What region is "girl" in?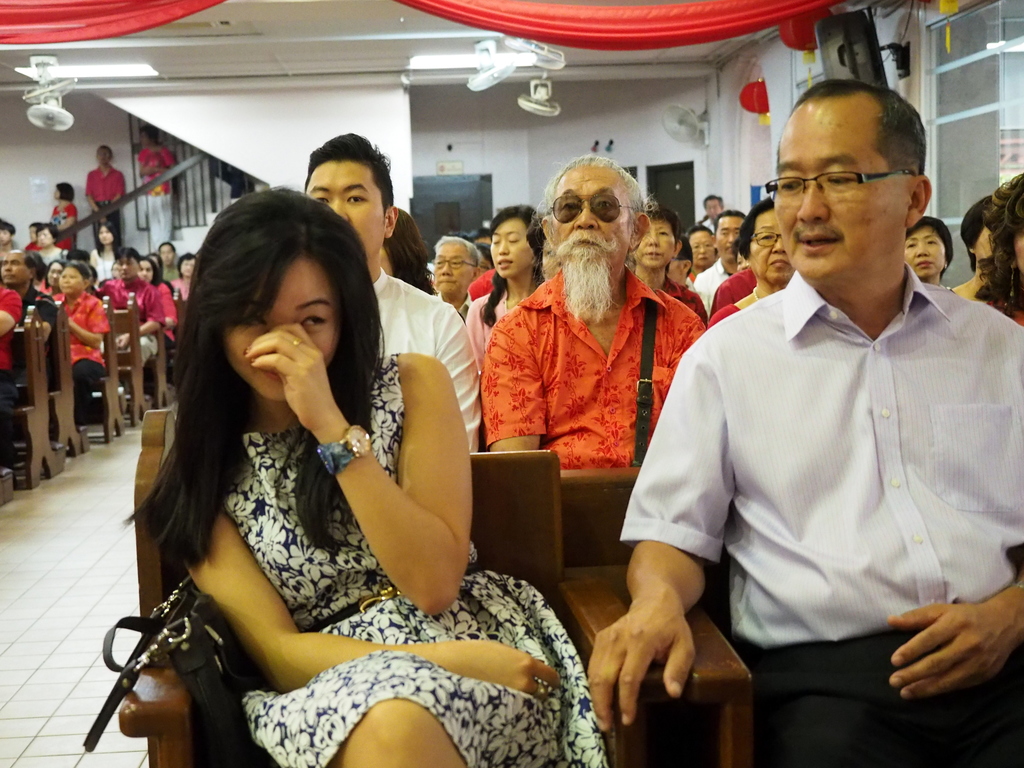
(x1=86, y1=221, x2=131, y2=292).
